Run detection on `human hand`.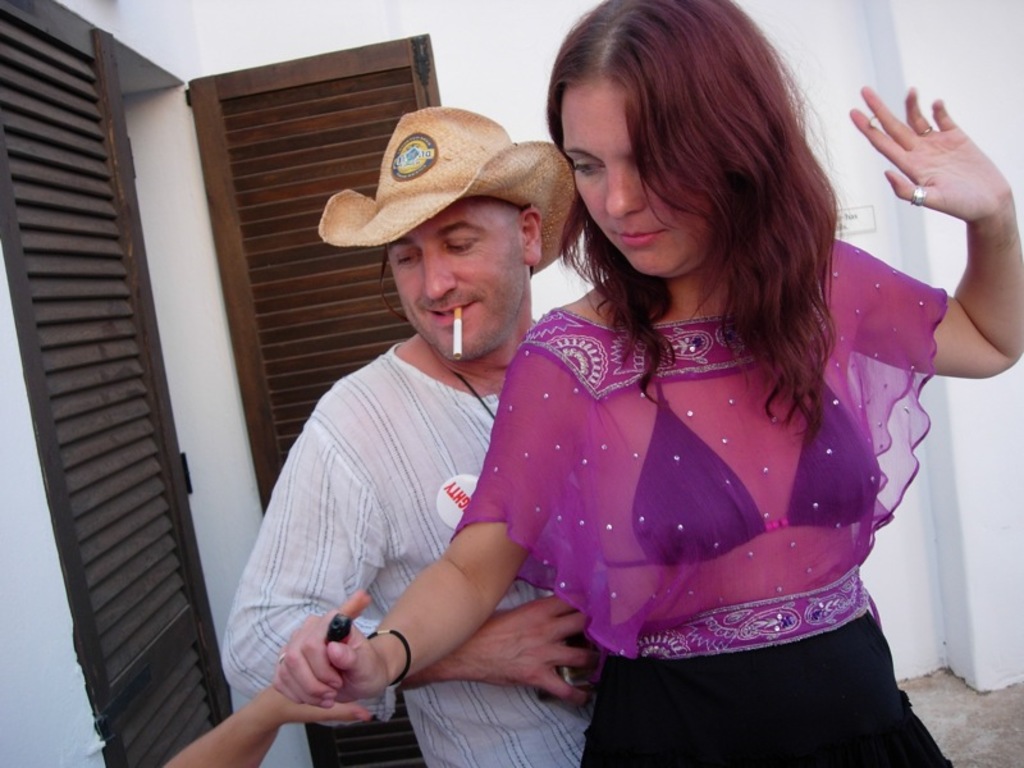
Result: (x1=262, y1=588, x2=378, y2=726).
